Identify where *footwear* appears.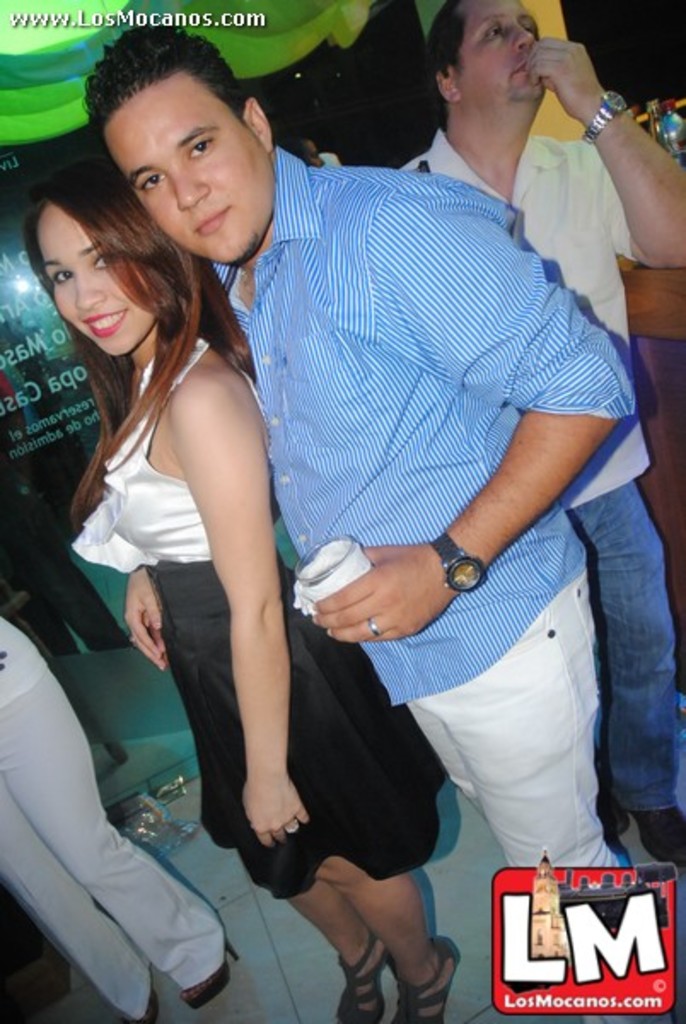
Appears at (x1=597, y1=770, x2=623, y2=831).
